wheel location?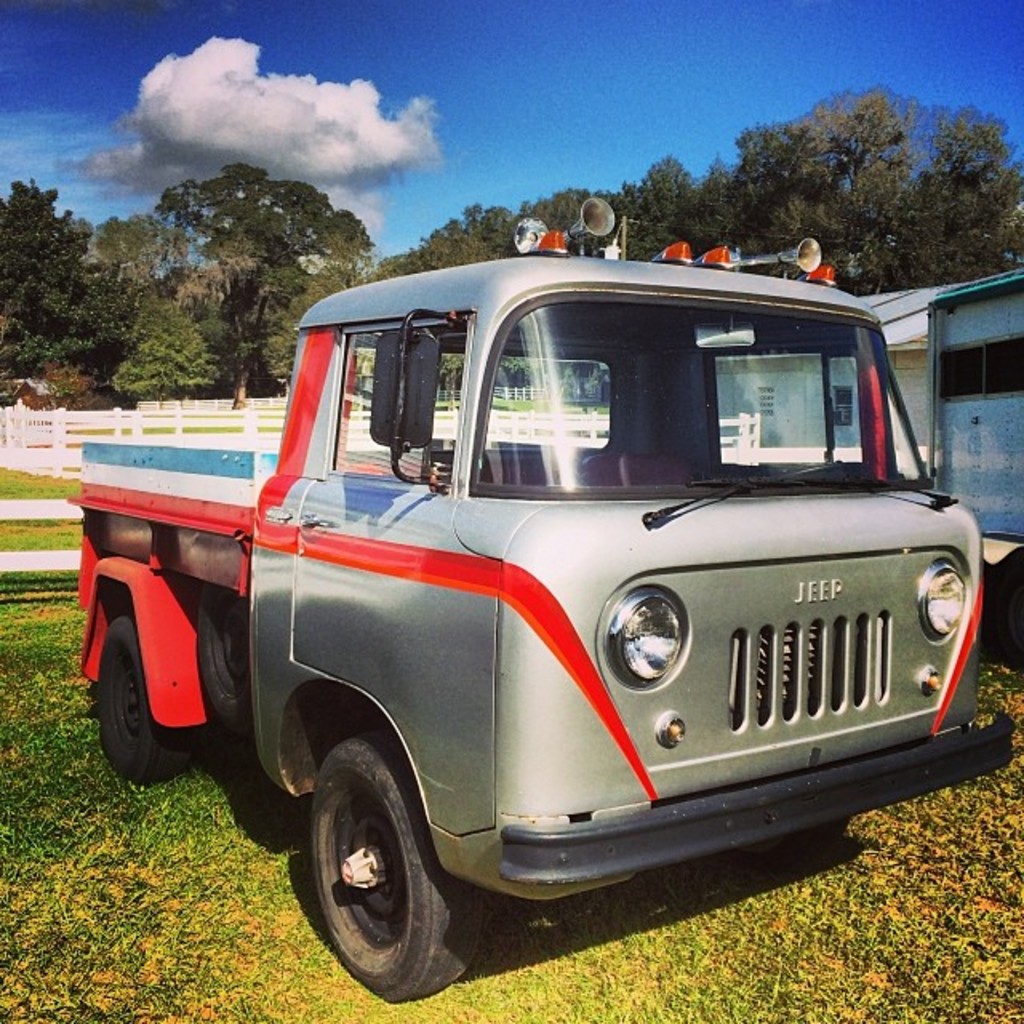
(94, 598, 202, 787)
